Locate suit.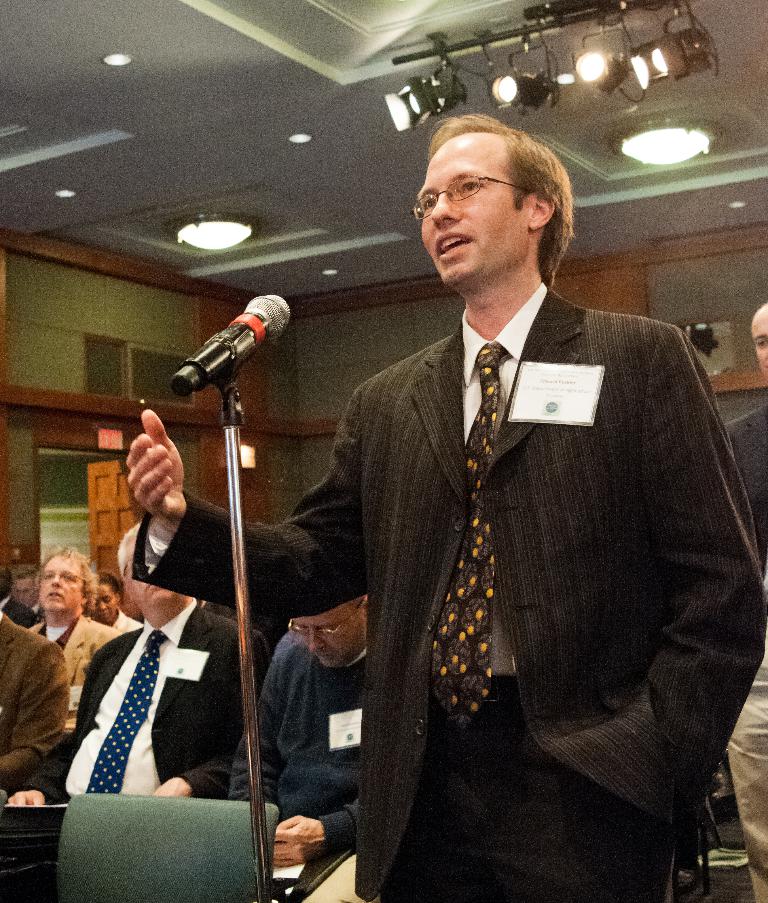
Bounding box: box=[722, 400, 767, 902].
